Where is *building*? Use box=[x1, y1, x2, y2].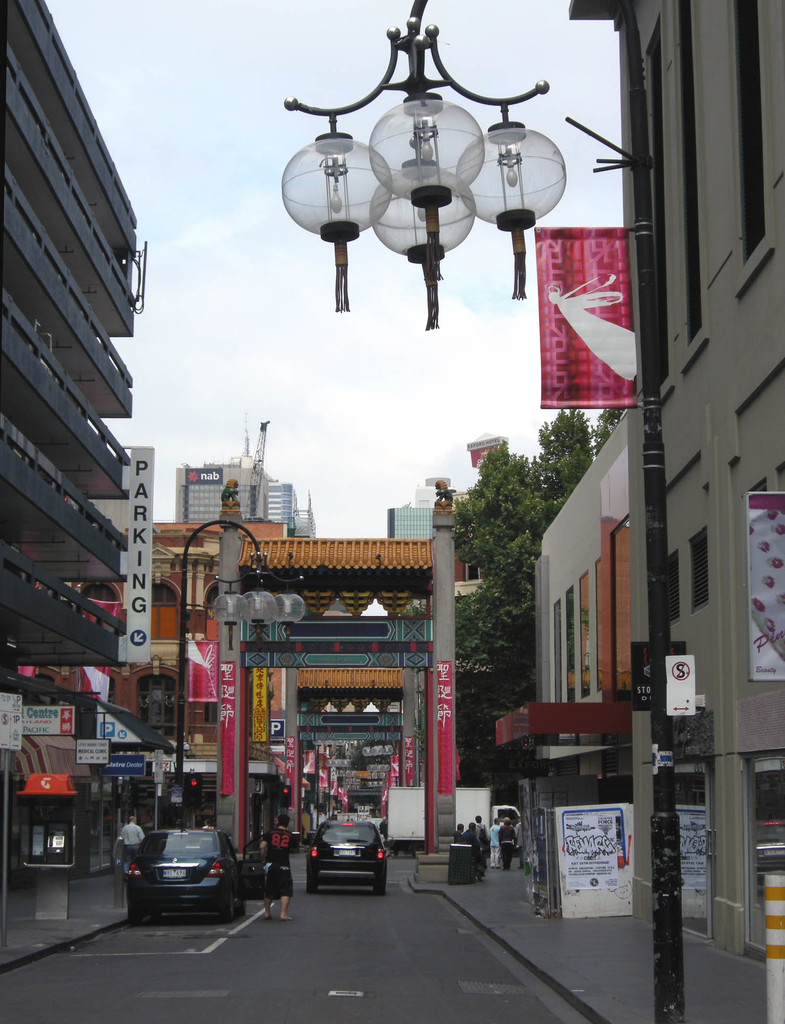
box=[535, 0, 784, 968].
